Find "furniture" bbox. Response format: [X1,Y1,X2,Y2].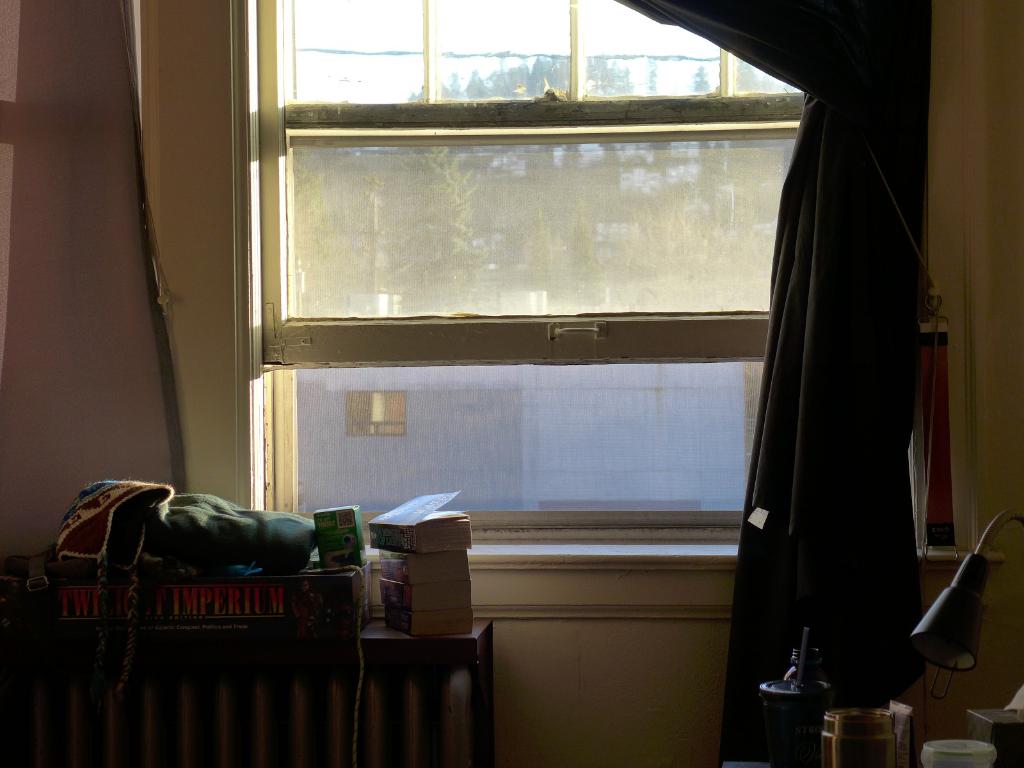
[0,557,493,767].
